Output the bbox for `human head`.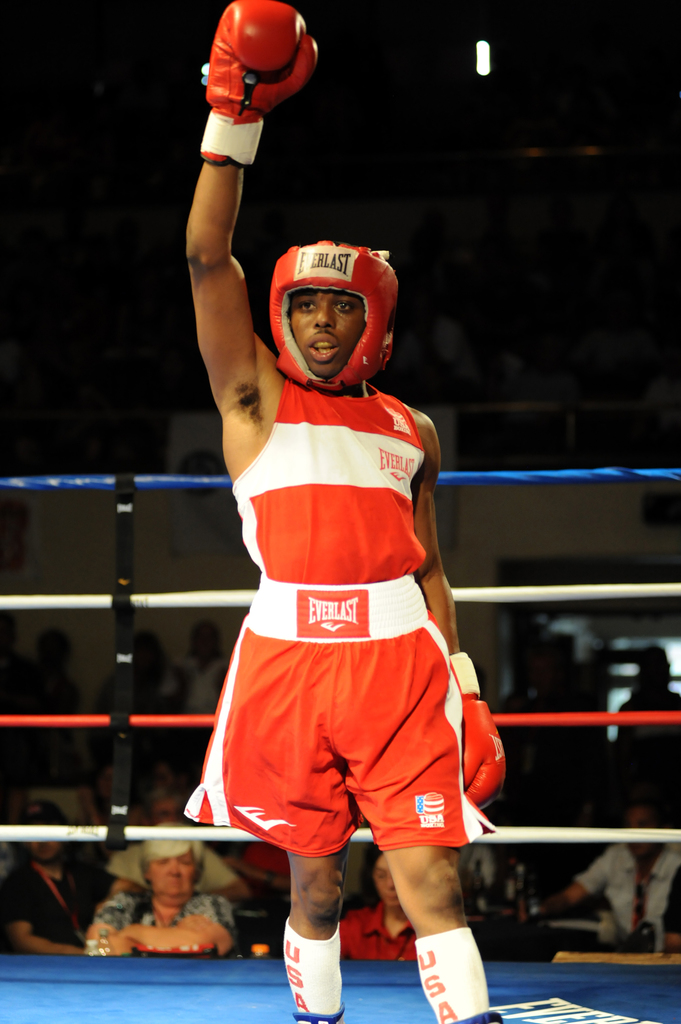
(x1=261, y1=233, x2=408, y2=378).
